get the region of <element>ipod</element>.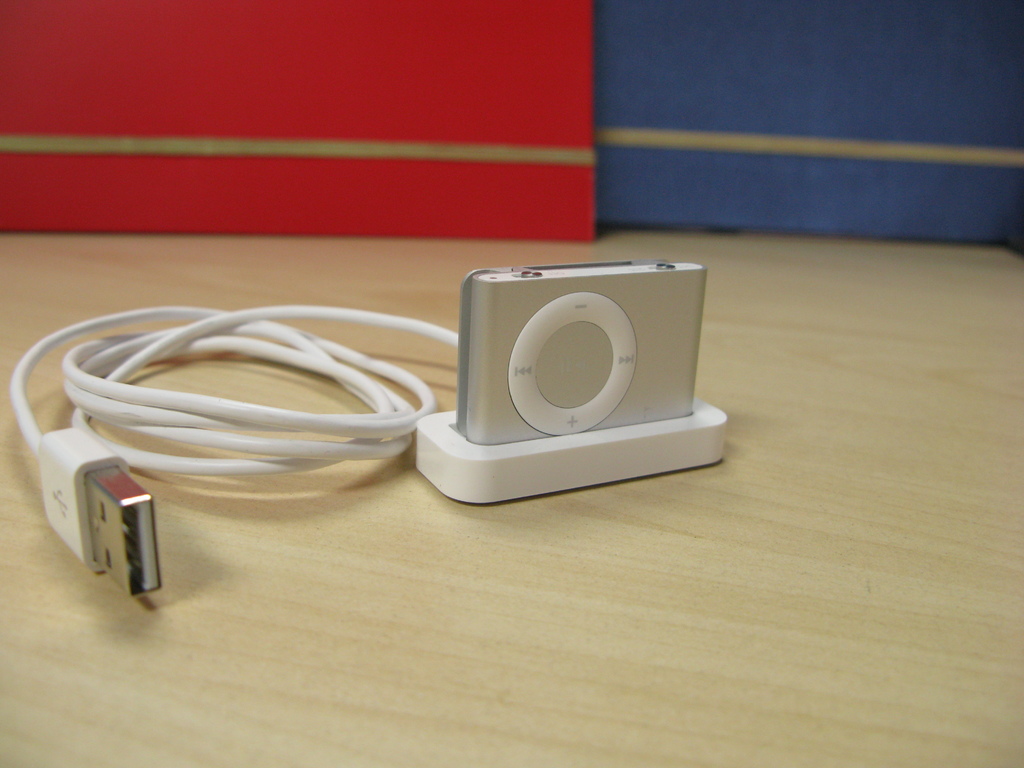
left=453, top=259, right=705, bottom=443.
